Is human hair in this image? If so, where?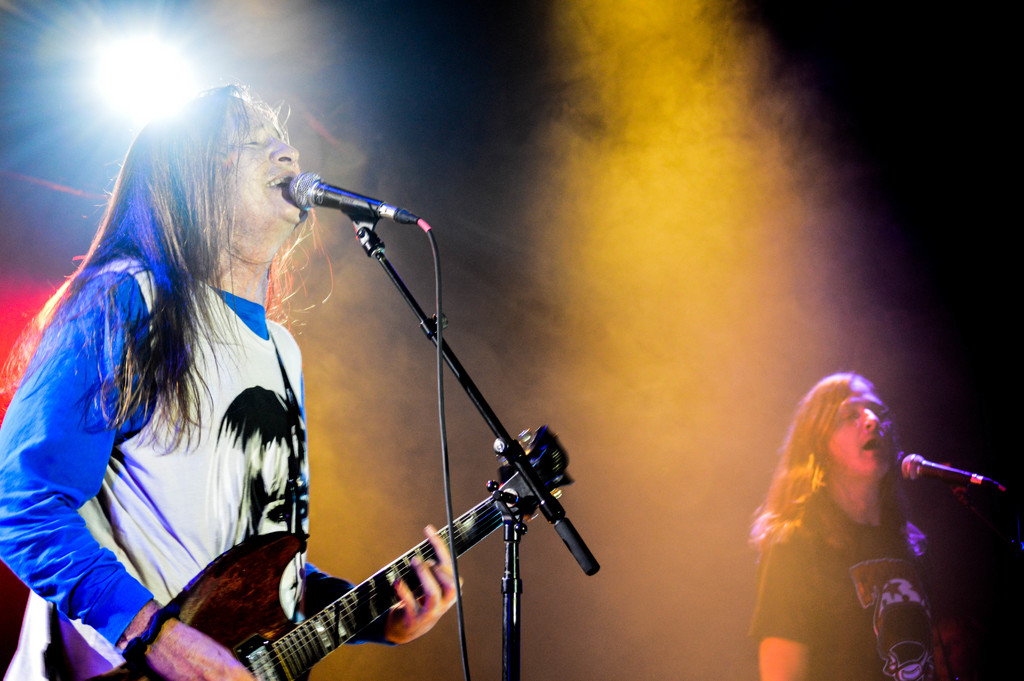
Yes, at [744, 372, 913, 561].
